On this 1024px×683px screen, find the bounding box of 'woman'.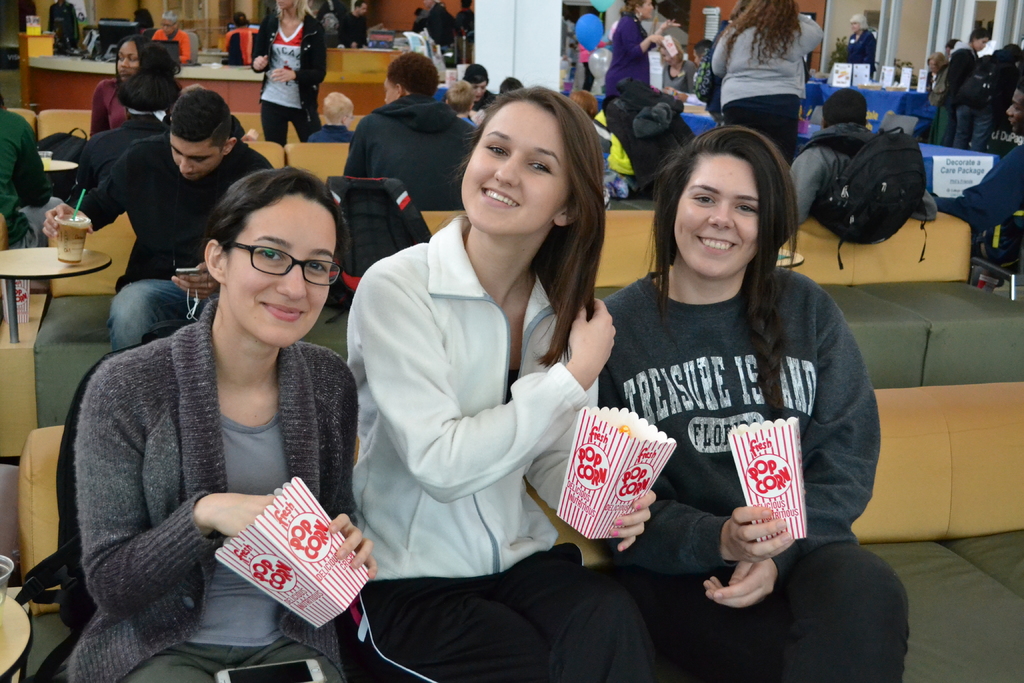
Bounding box: bbox(341, 70, 635, 682).
